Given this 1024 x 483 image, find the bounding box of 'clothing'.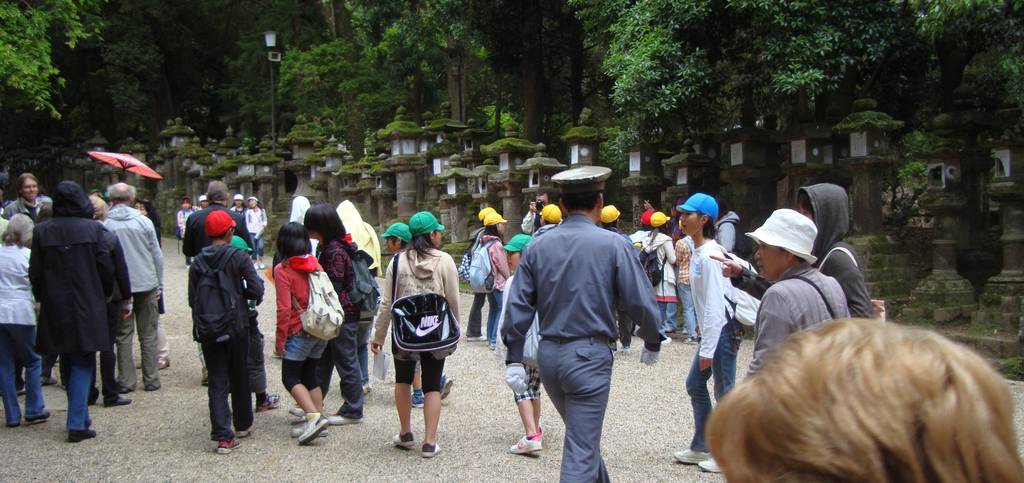
bbox=[0, 244, 33, 424].
